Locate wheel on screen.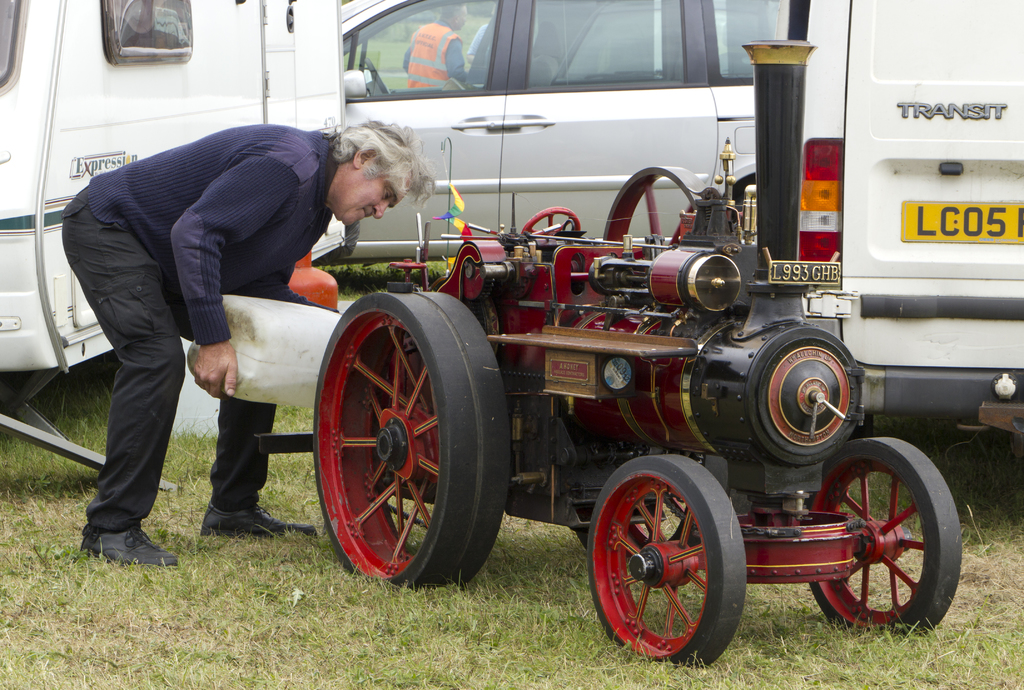
On screen at region(585, 450, 748, 666).
